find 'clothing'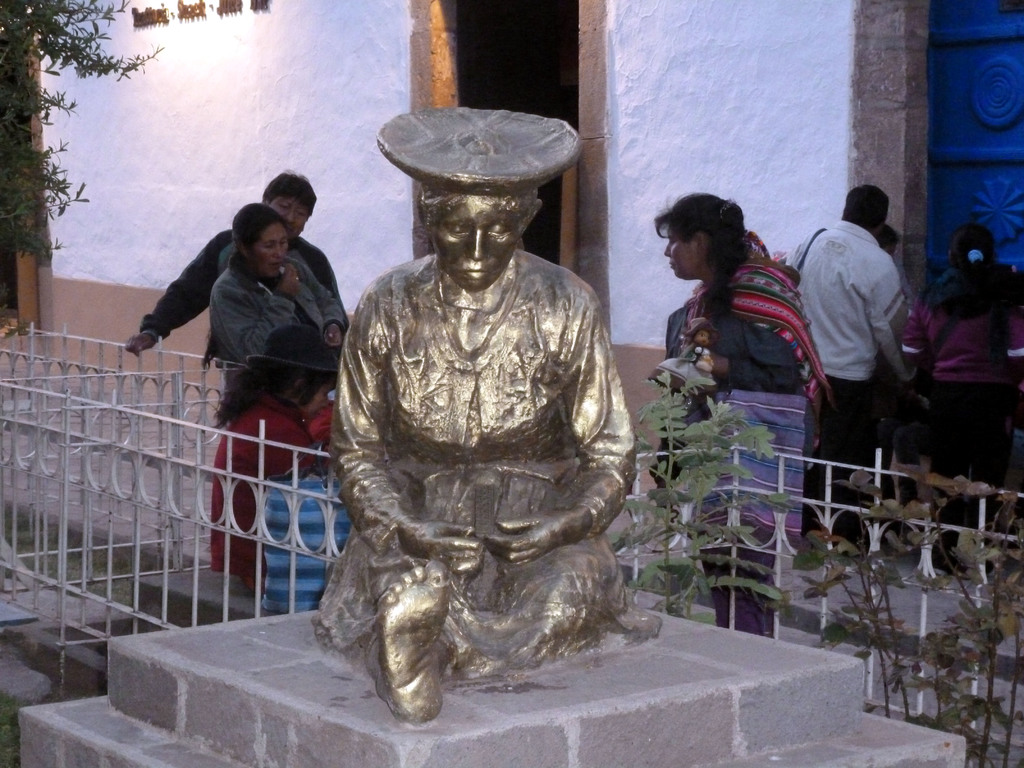
266/460/348/627
